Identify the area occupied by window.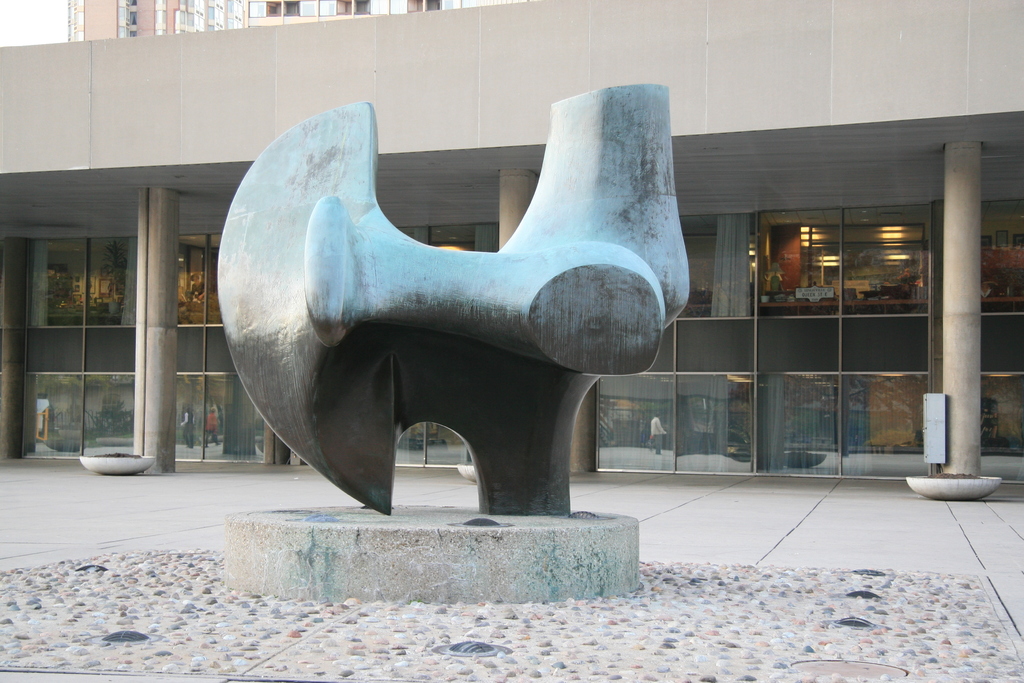
Area: <box>754,200,840,318</box>.
